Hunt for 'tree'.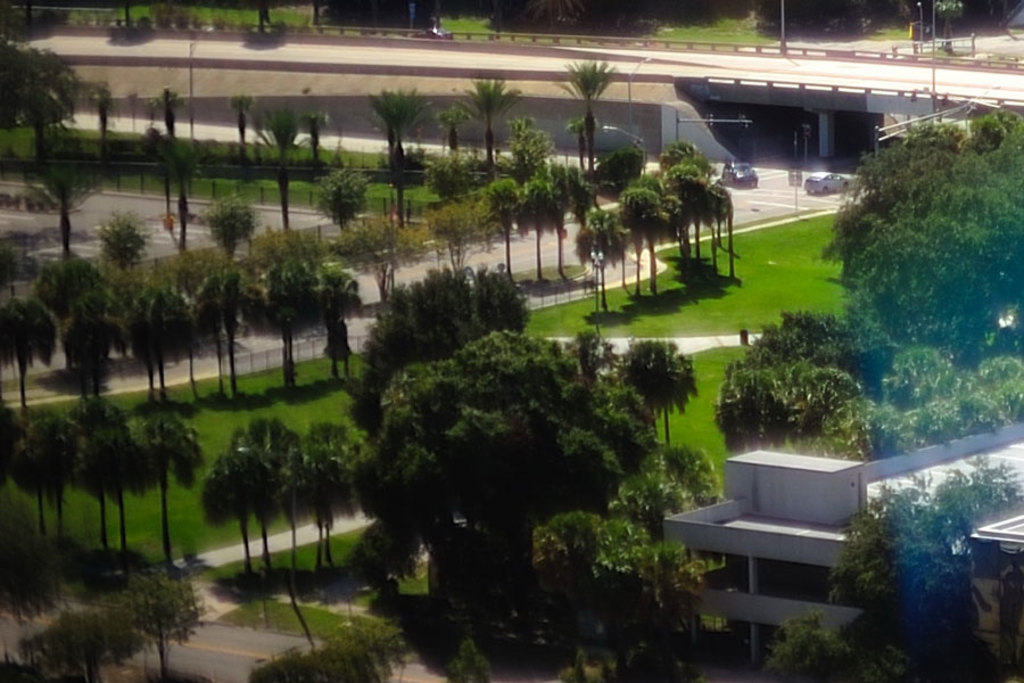
Hunted down at left=606, top=183, right=669, bottom=304.
